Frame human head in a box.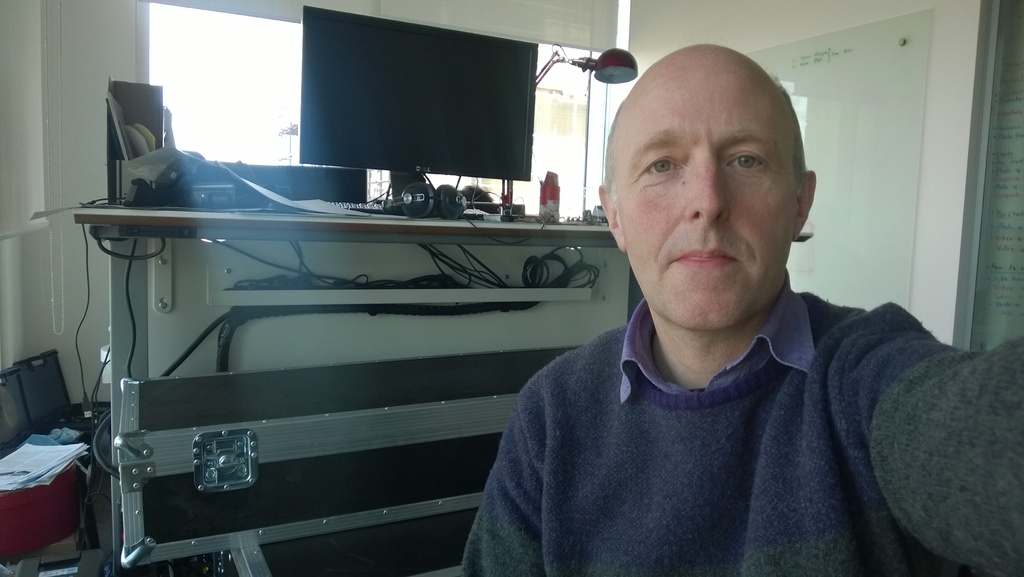
[601,26,813,312].
